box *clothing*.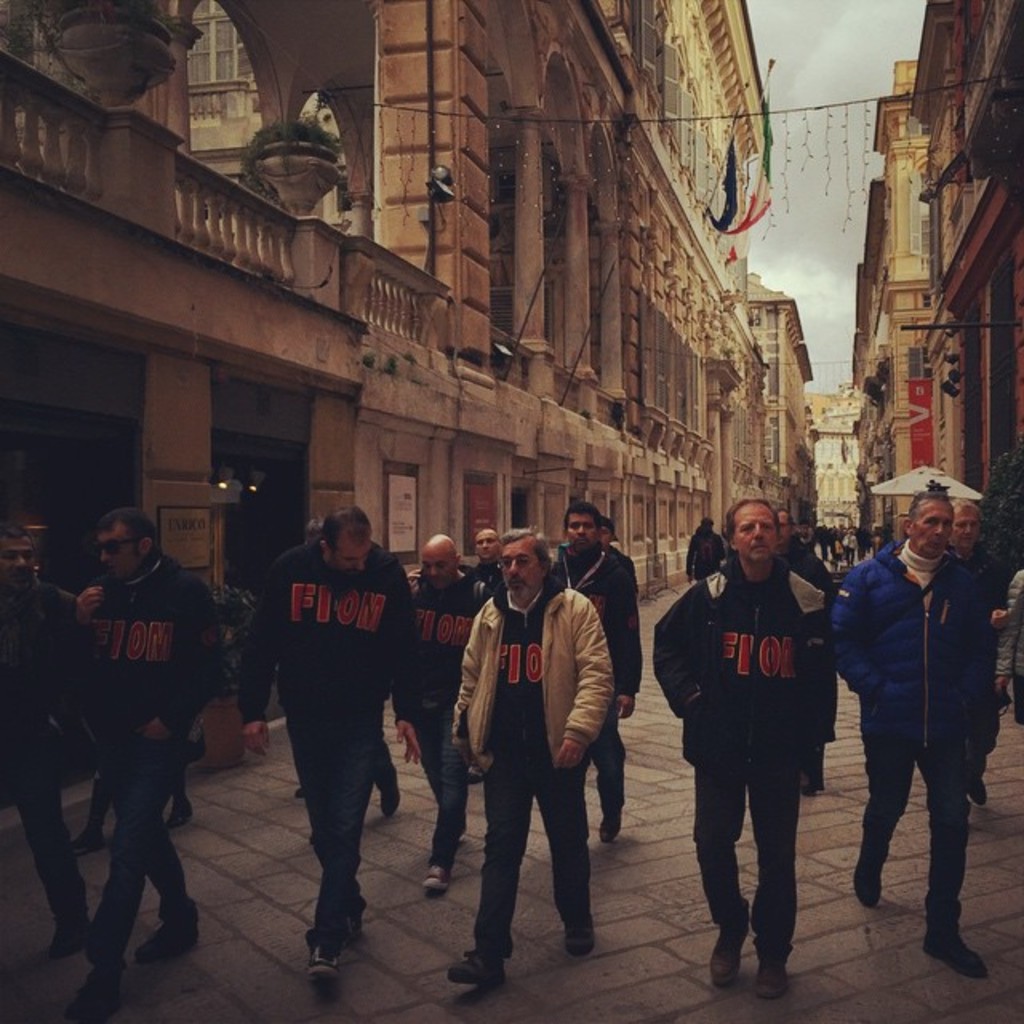
<bbox>462, 557, 502, 606</bbox>.
